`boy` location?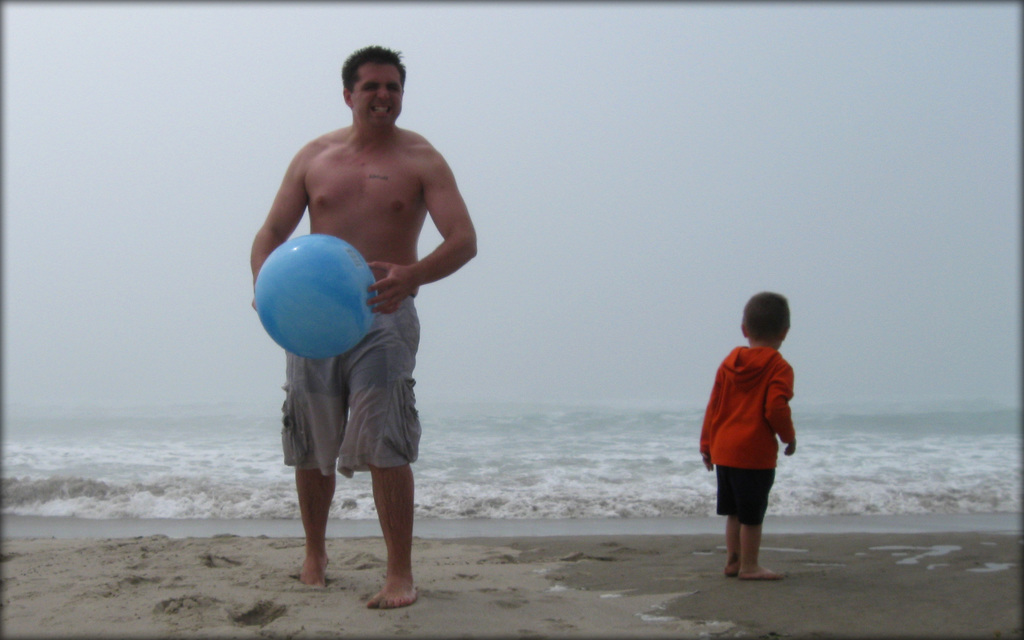
<bbox>697, 289, 797, 581</bbox>
